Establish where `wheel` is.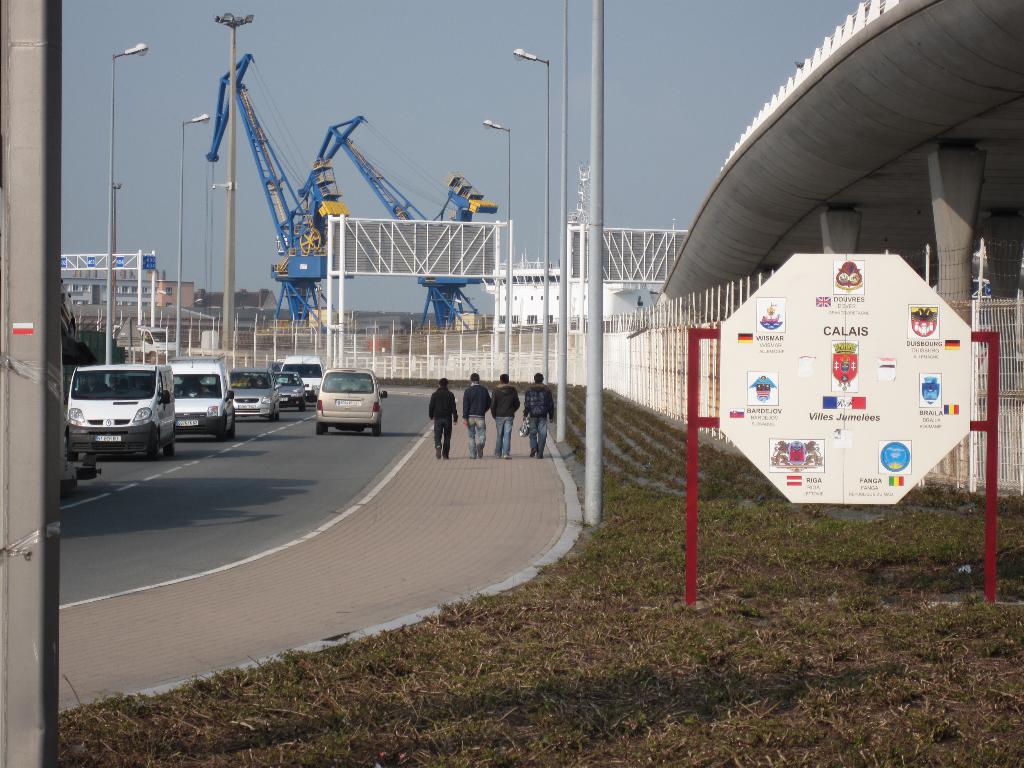
Established at <box>374,422,385,436</box>.
